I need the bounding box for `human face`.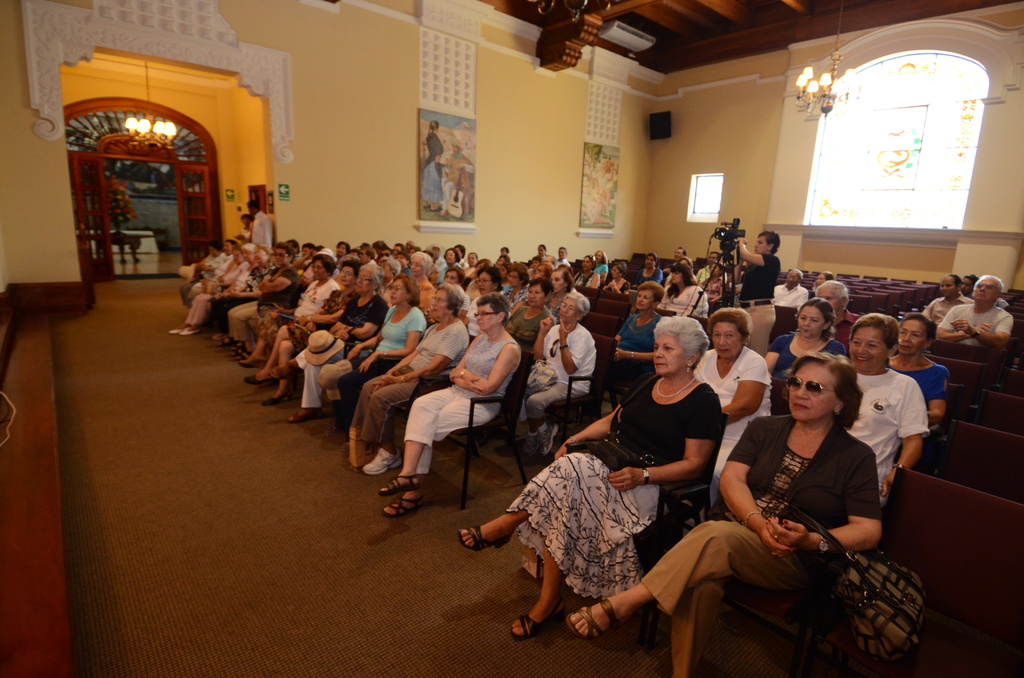
Here it is: x1=851, y1=325, x2=890, y2=371.
